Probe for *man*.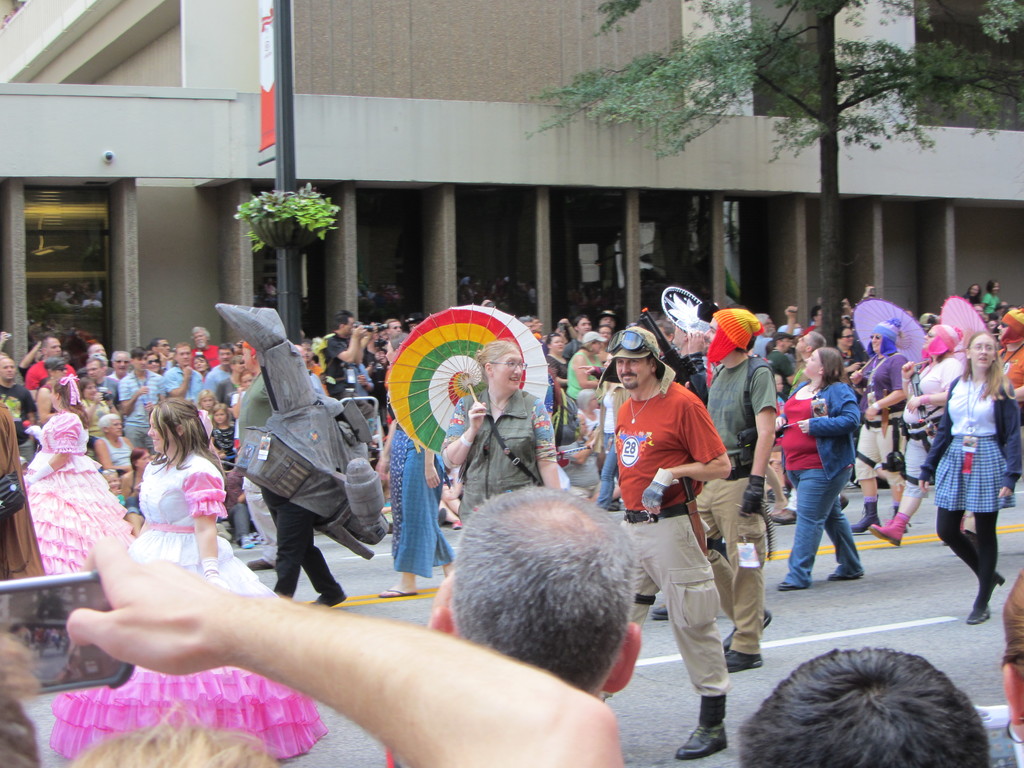
Probe result: 27/338/90/420.
